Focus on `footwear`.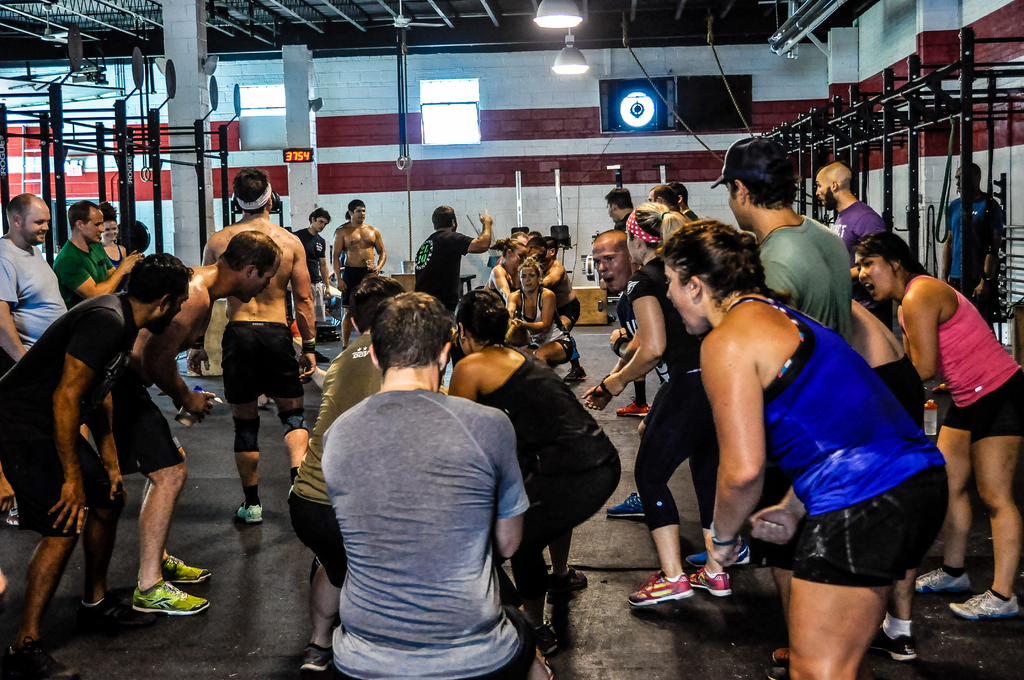
Focused at region(949, 587, 1023, 616).
